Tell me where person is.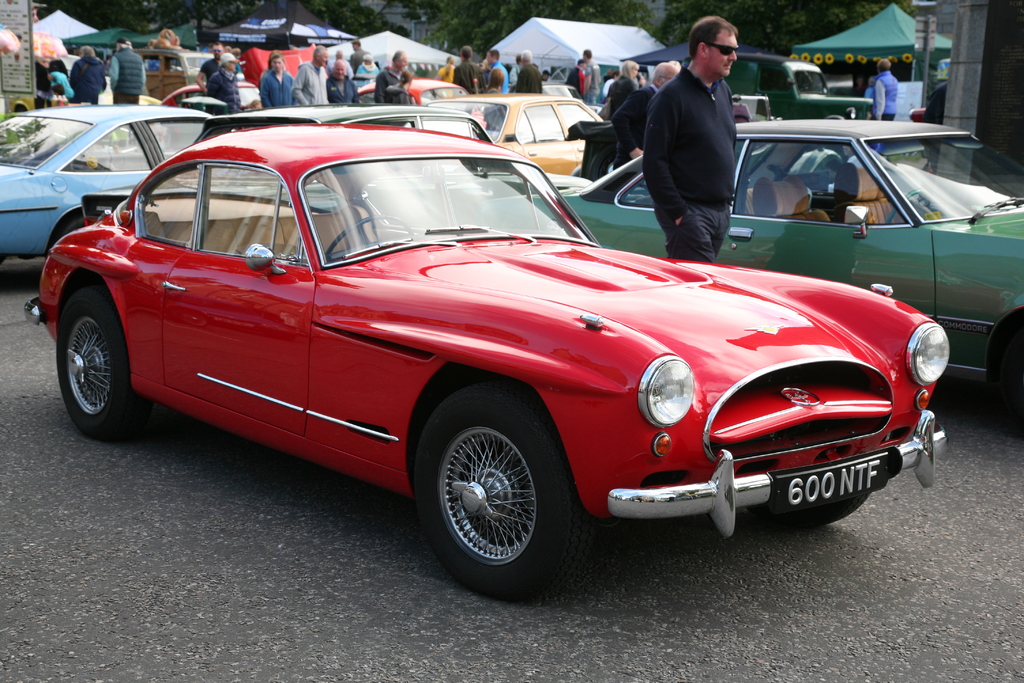
person is at (870, 56, 903, 120).
